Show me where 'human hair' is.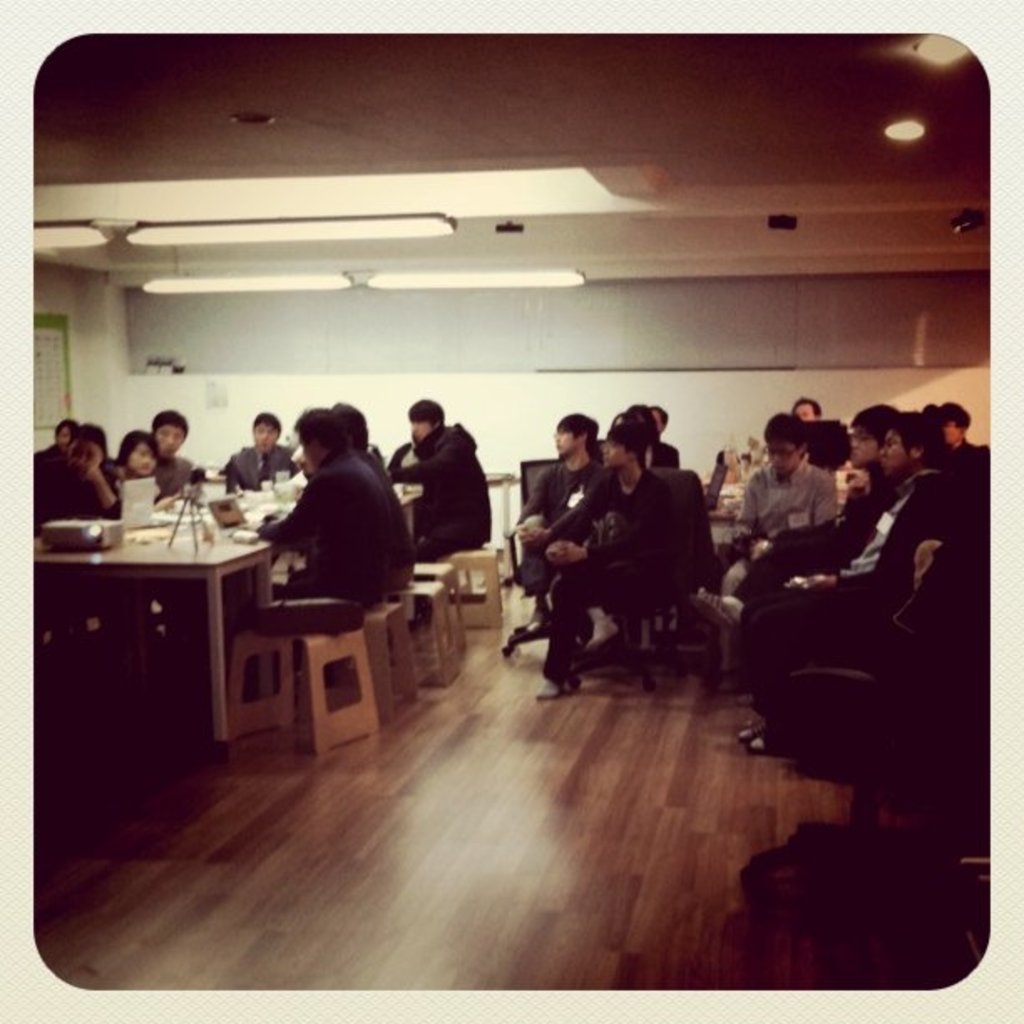
'human hair' is at box(253, 410, 288, 442).
